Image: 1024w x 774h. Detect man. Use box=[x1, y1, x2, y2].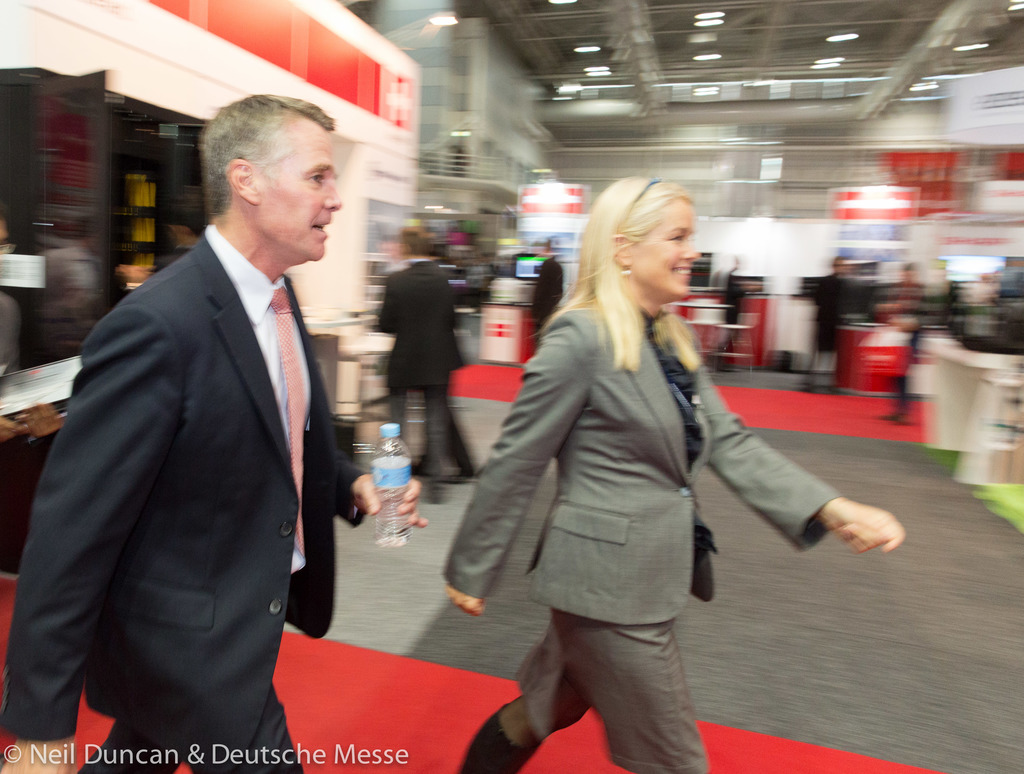
box=[380, 225, 466, 485].
